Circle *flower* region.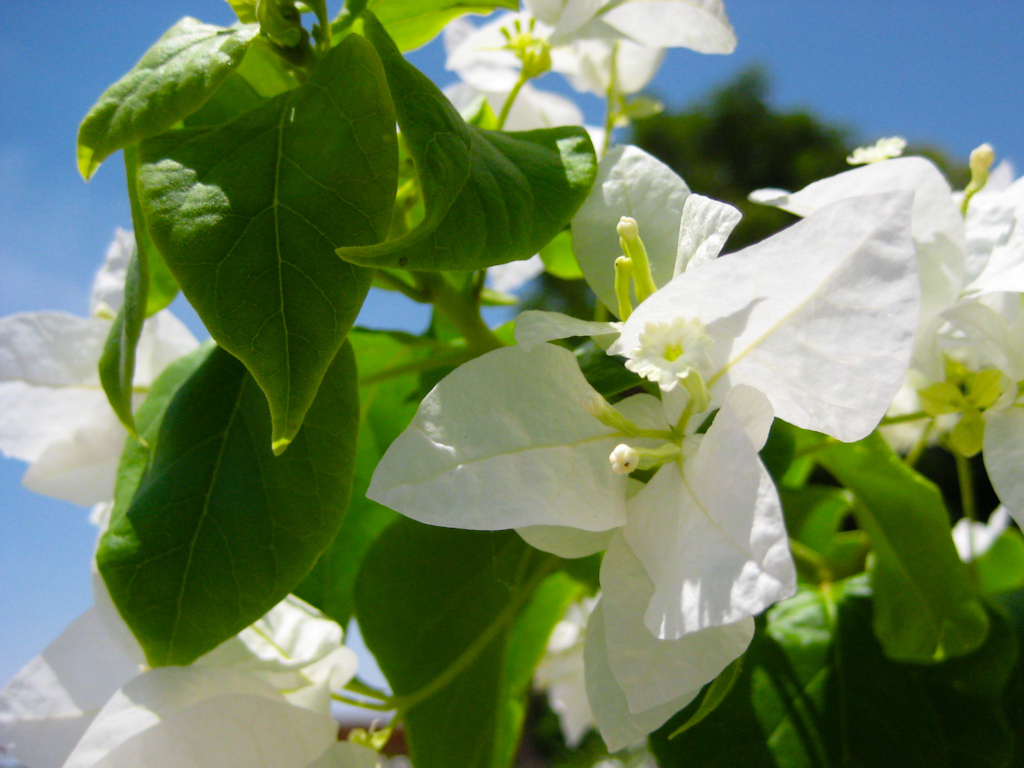
Region: box=[364, 355, 792, 740].
